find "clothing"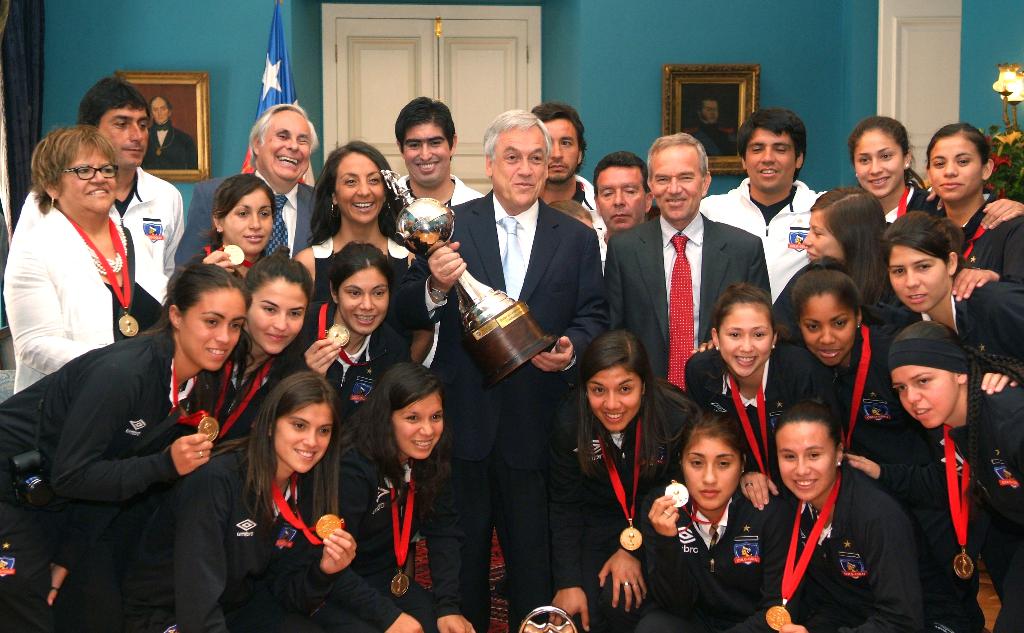
x1=211 y1=331 x2=289 y2=432
